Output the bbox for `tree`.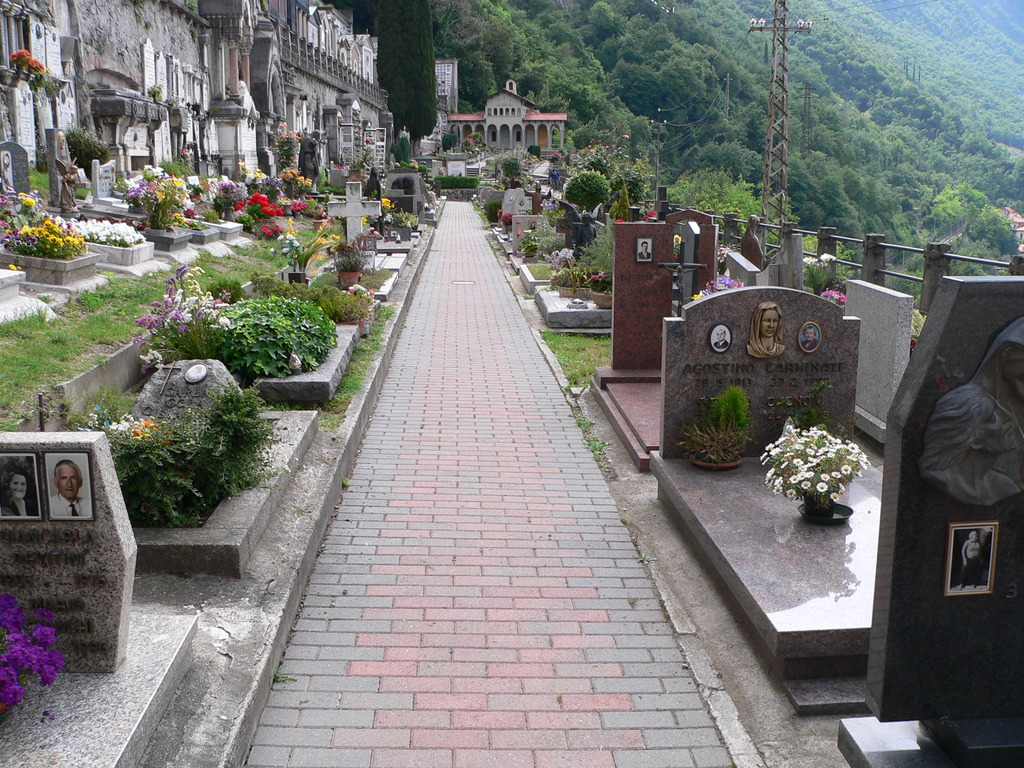
detection(916, 193, 1023, 249).
